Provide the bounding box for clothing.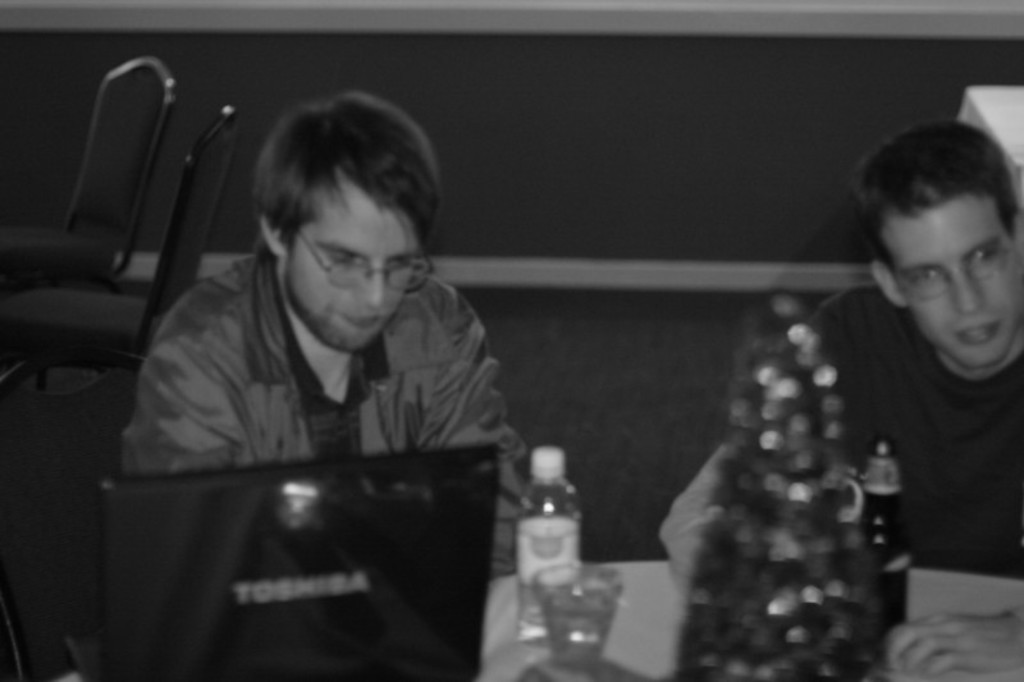
l=657, t=278, r=1023, b=598.
